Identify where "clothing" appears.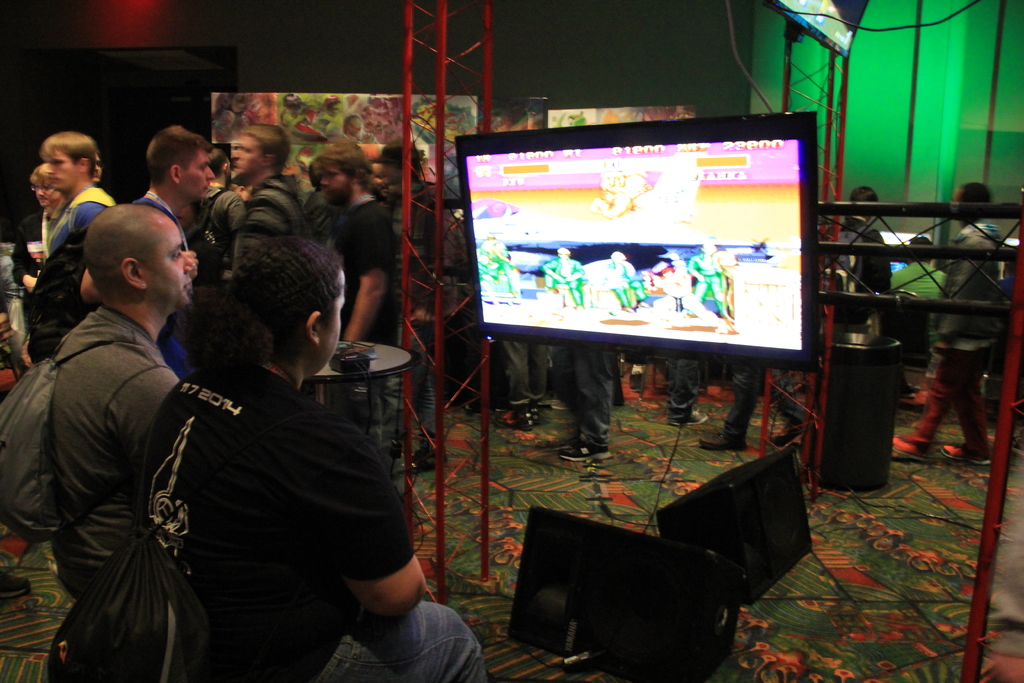
Appears at <bbox>920, 222, 1002, 452</bbox>.
